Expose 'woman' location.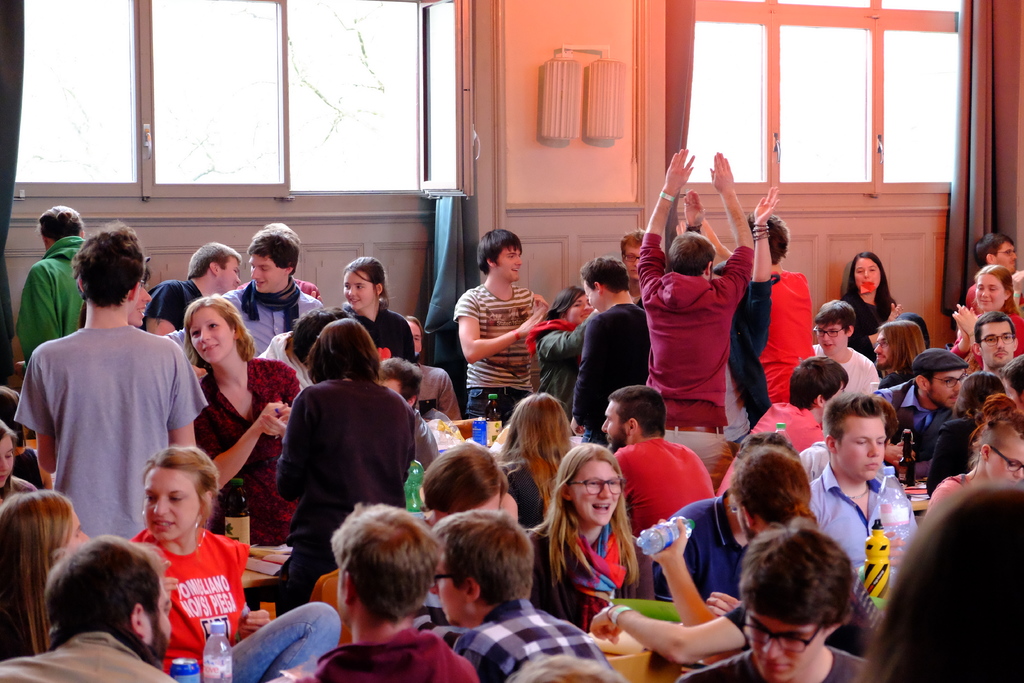
Exposed at left=499, top=392, right=577, bottom=531.
